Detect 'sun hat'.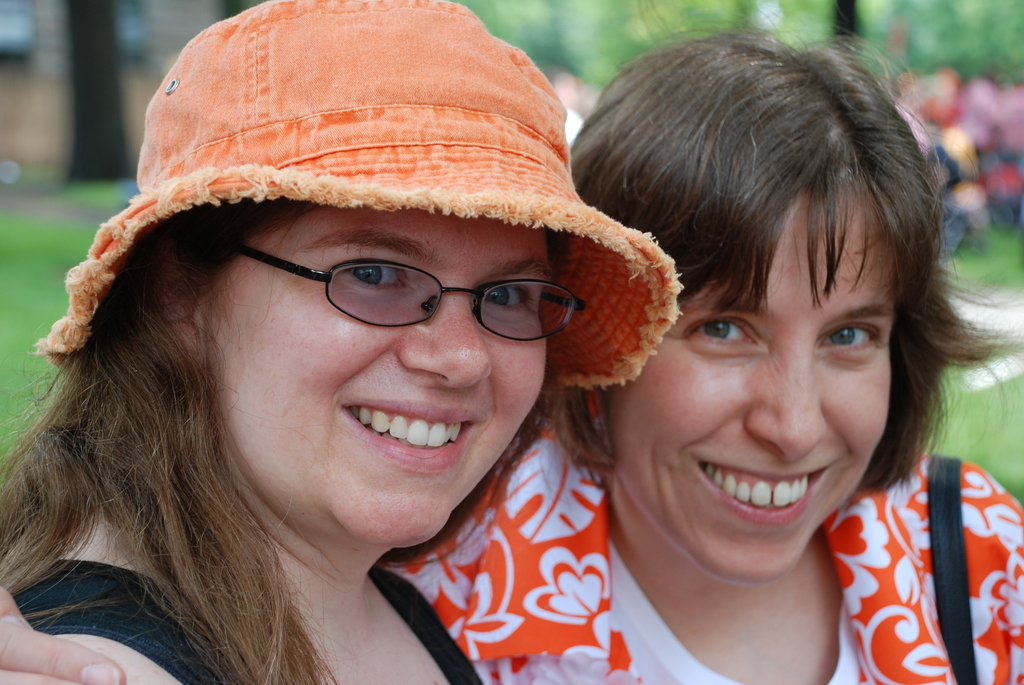
Detected at 29,0,678,437.
